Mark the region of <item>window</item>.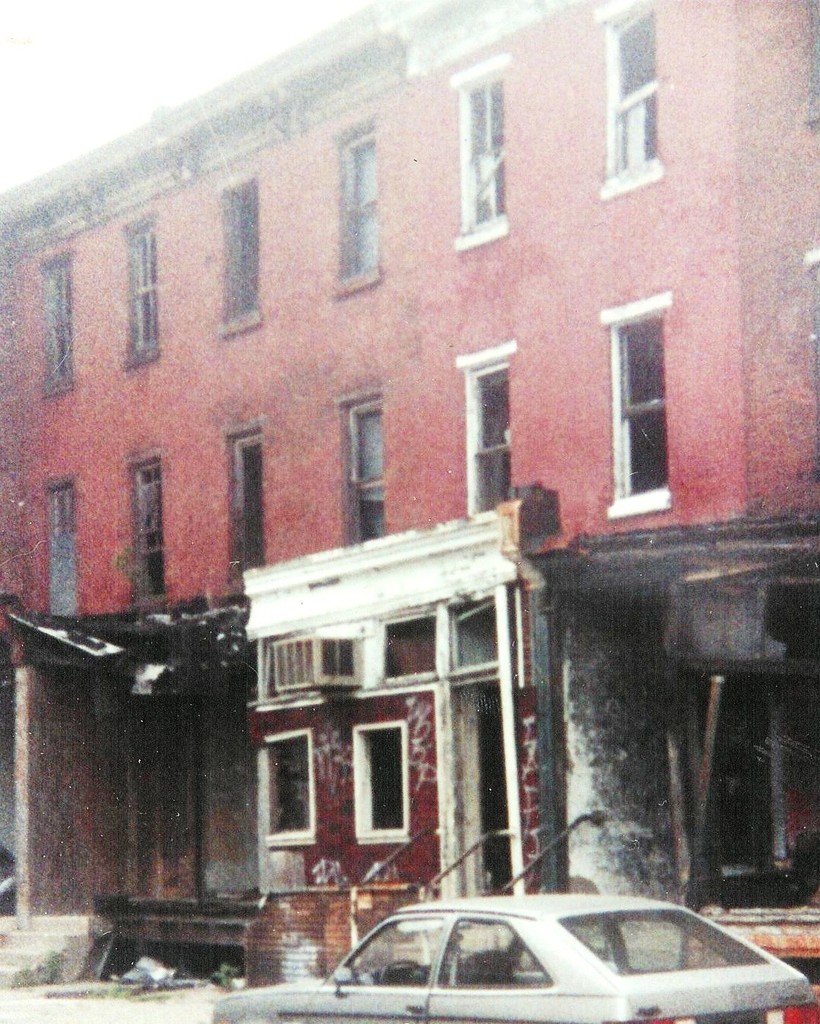
Region: [47, 473, 86, 615].
